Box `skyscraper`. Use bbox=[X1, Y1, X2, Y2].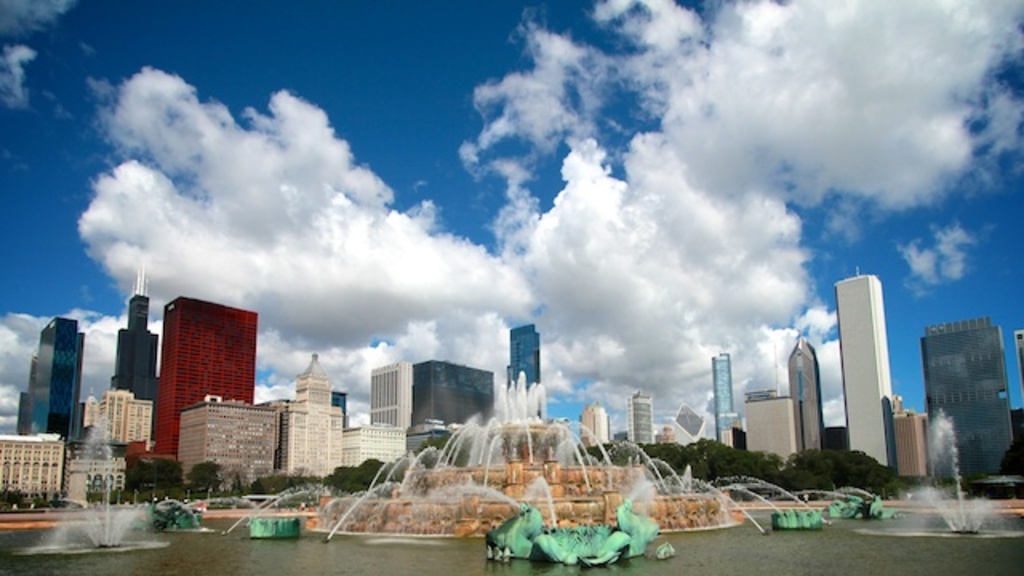
bbox=[837, 264, 898, 472].
